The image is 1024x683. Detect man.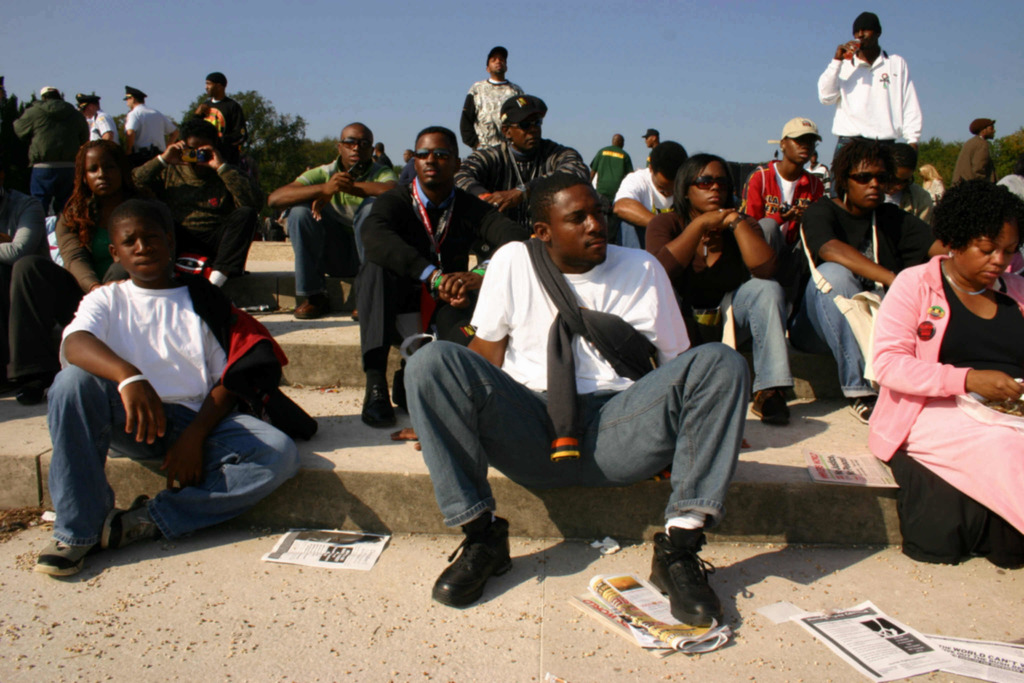
Detection: BBox(949, 116, 999, 186).
